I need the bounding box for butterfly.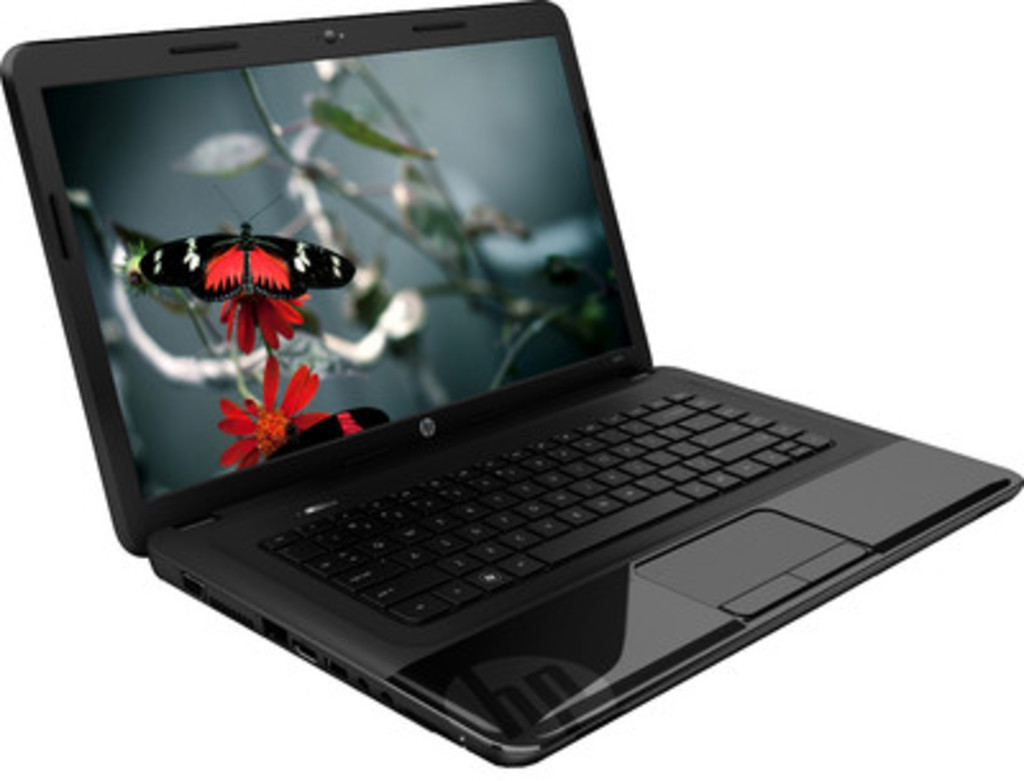
Here it is: x1=141 y1=182 x2=356 y2=307.
